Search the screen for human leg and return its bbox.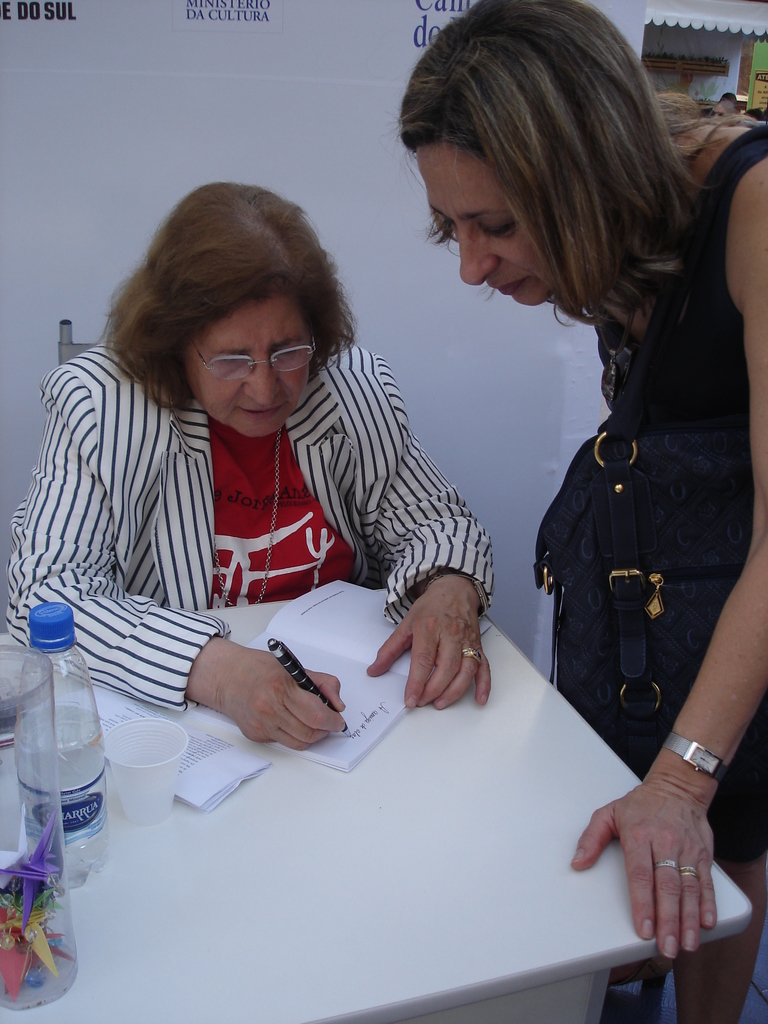
Found: [609, 485, 767, 1023].
